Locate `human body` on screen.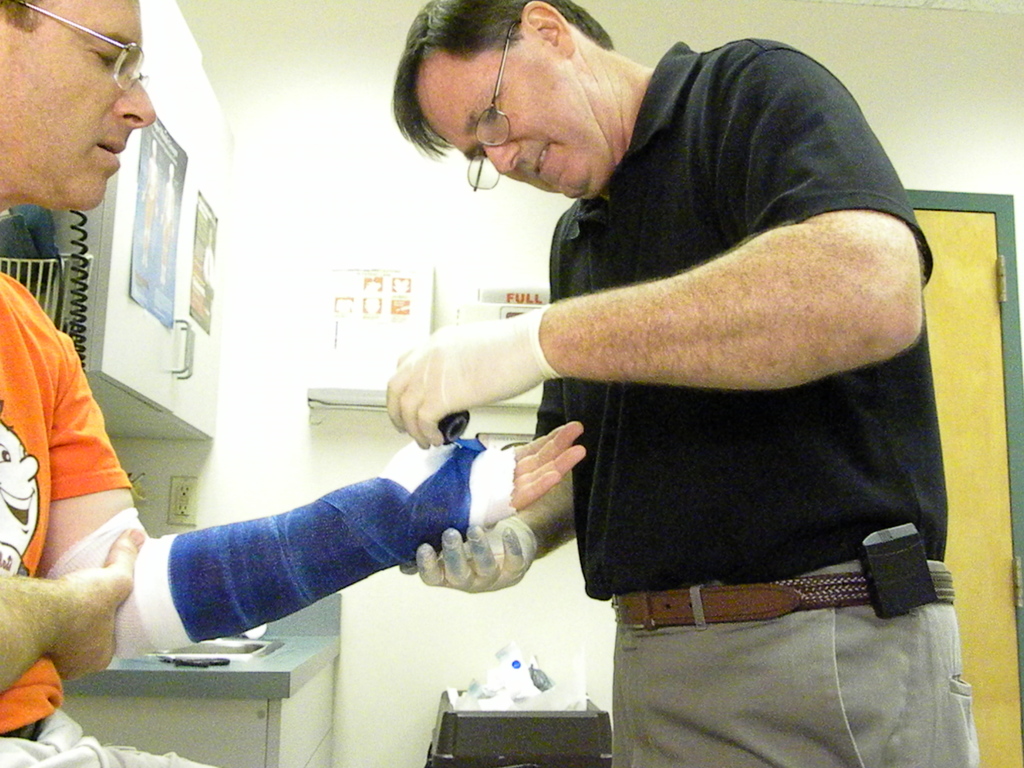
On screen at [left=463, top=18, right=996, bottom=739].
